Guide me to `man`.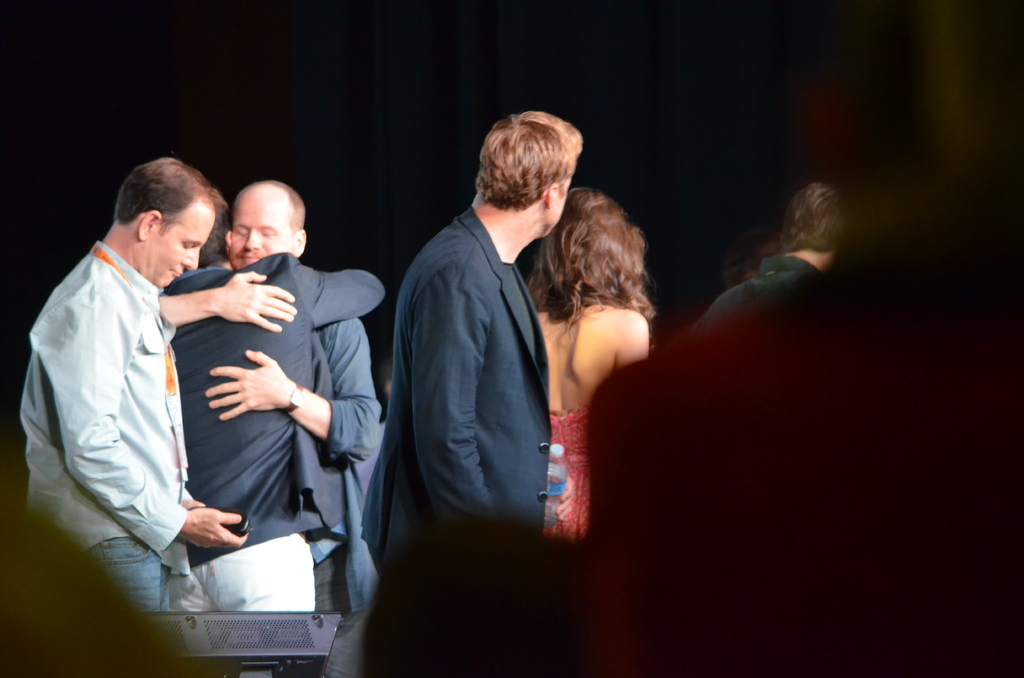
Guidance: [left=156, top=223, right=385, bottom=613].
